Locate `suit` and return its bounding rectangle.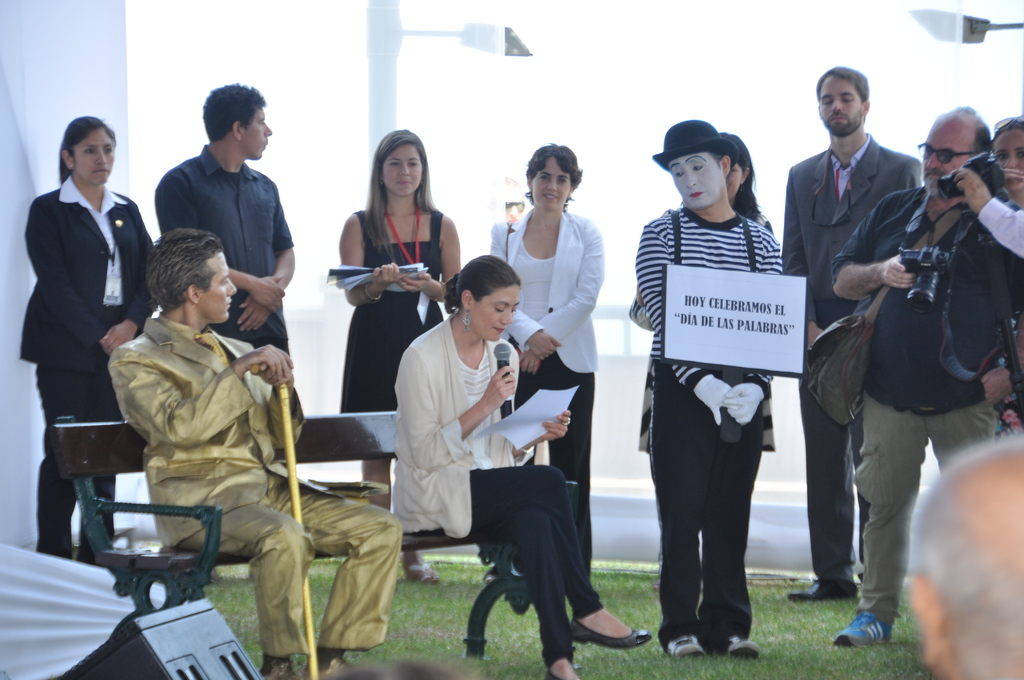
box(19, 118, 140, 512).
